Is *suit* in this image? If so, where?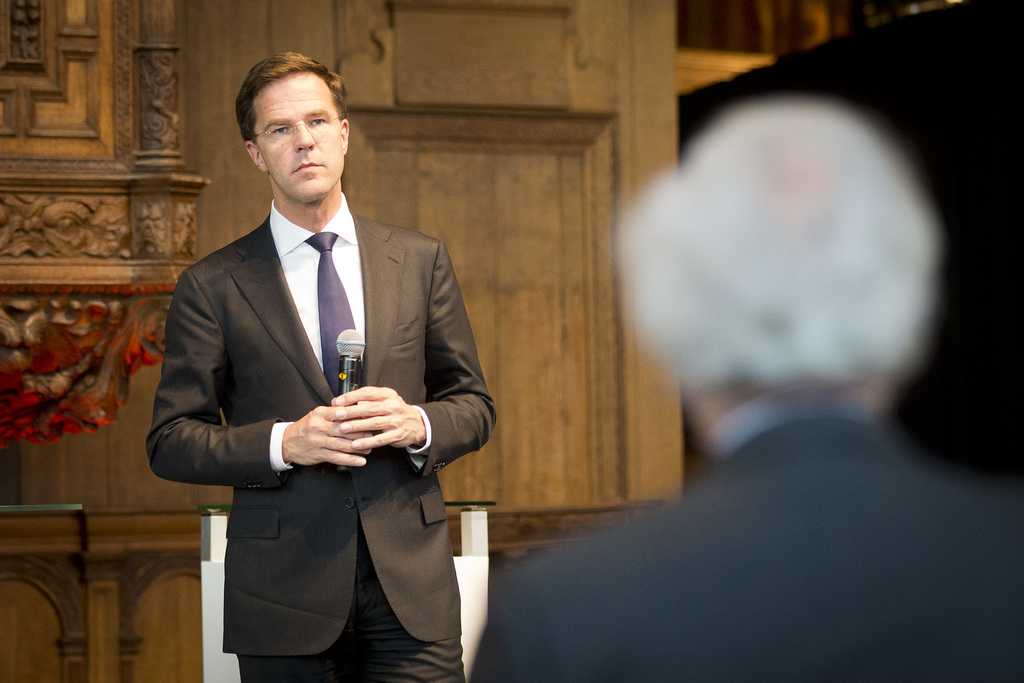
Yes, at box(156, 110, 487, 674).
